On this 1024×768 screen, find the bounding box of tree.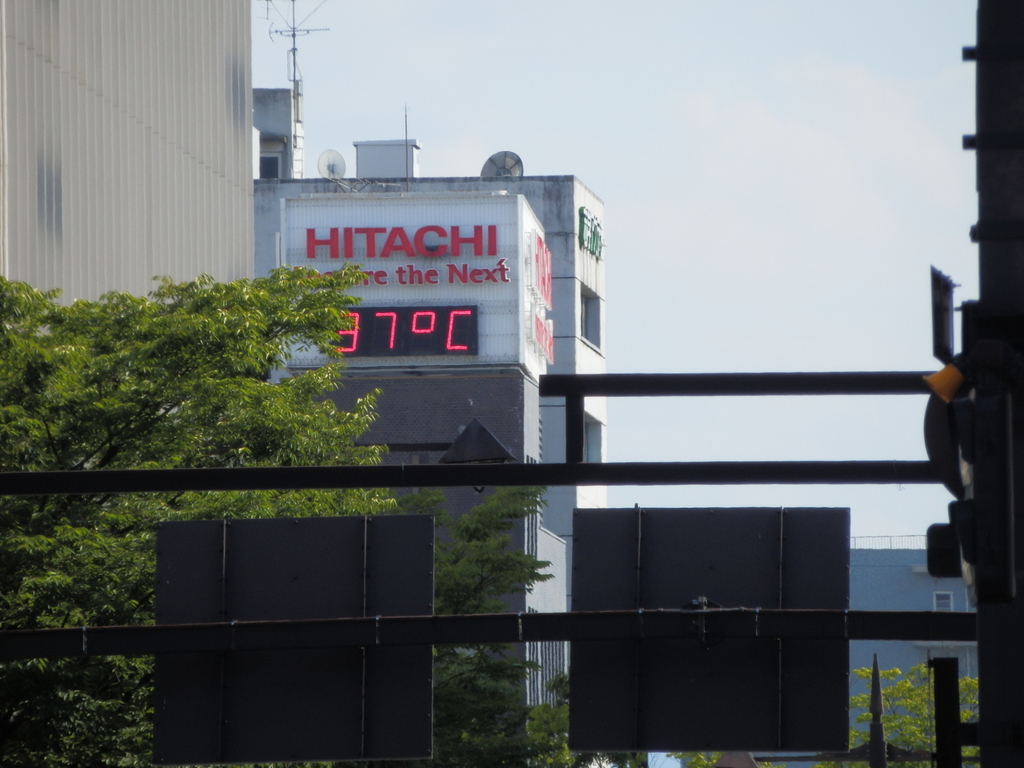
Bounding box: left=851, top=659, right=1005, bottom=767.
